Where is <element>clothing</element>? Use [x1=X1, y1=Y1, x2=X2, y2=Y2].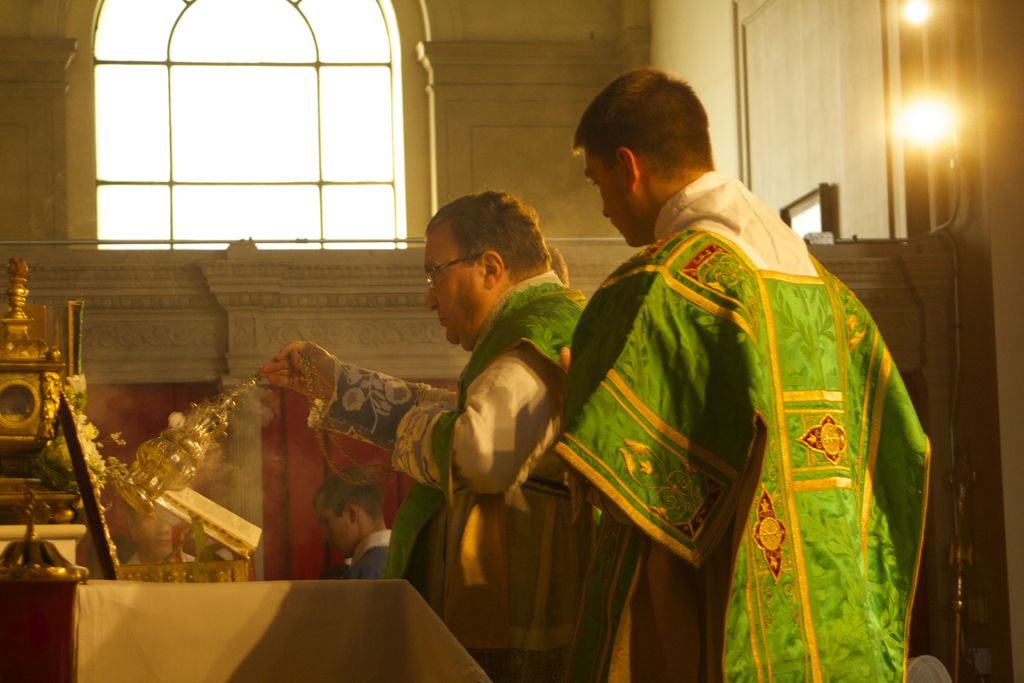
[x1=548, y1=169, x2=930, y2=682].
